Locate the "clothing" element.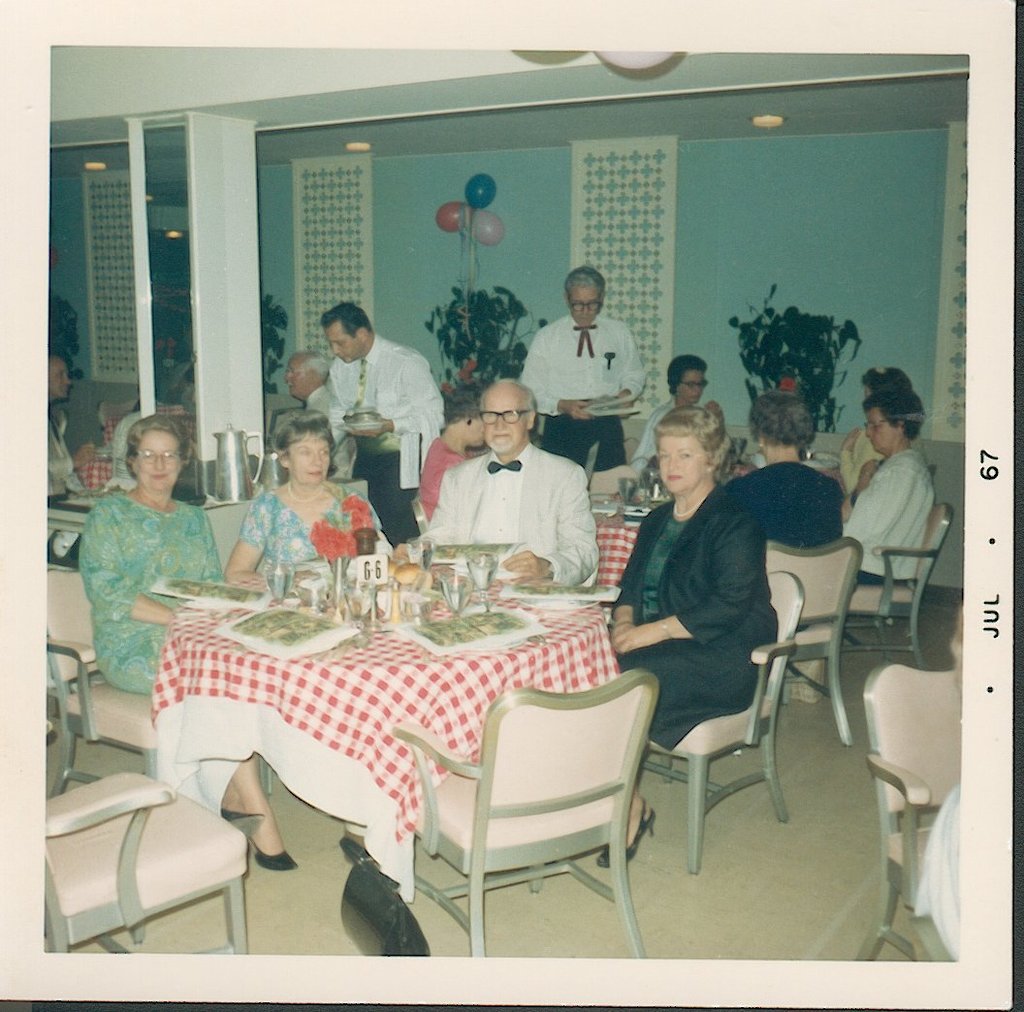
Element bbox: rect(226, 472, 387, 589).
